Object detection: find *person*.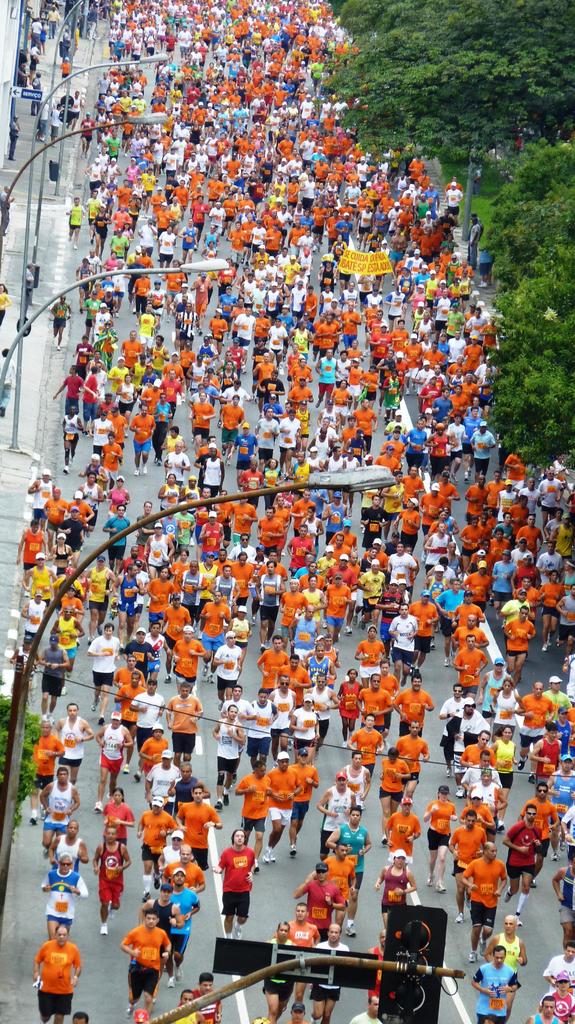
select_region(346, 708, 386, 794).
